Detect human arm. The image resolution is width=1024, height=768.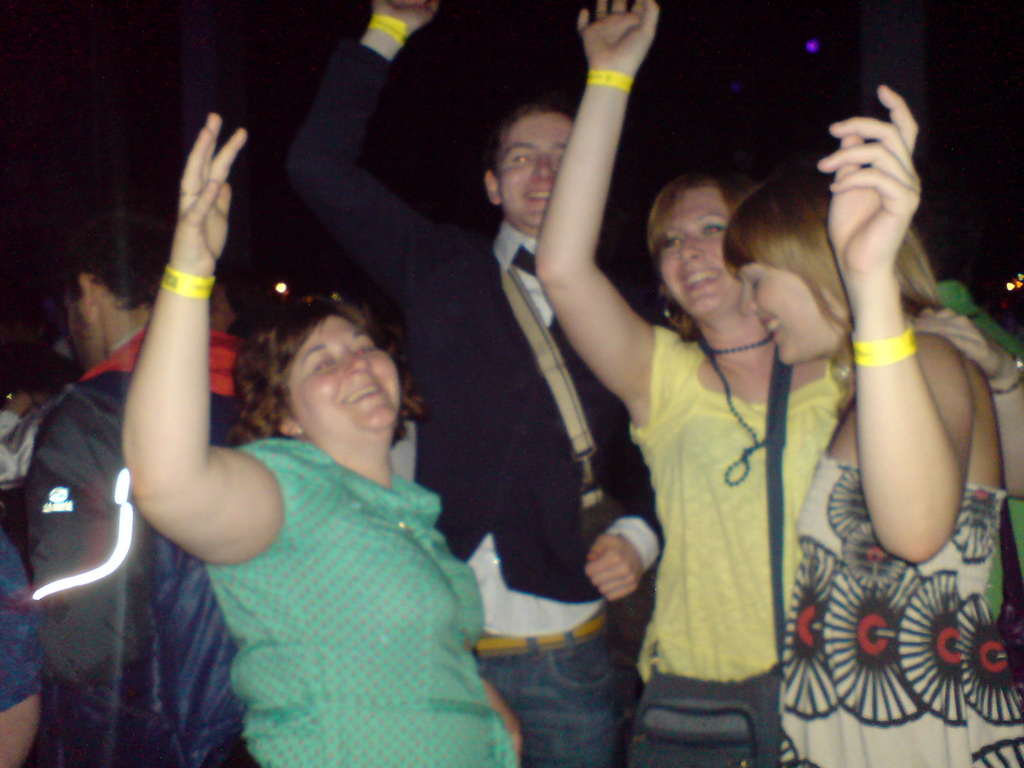
25/402/150/680.
